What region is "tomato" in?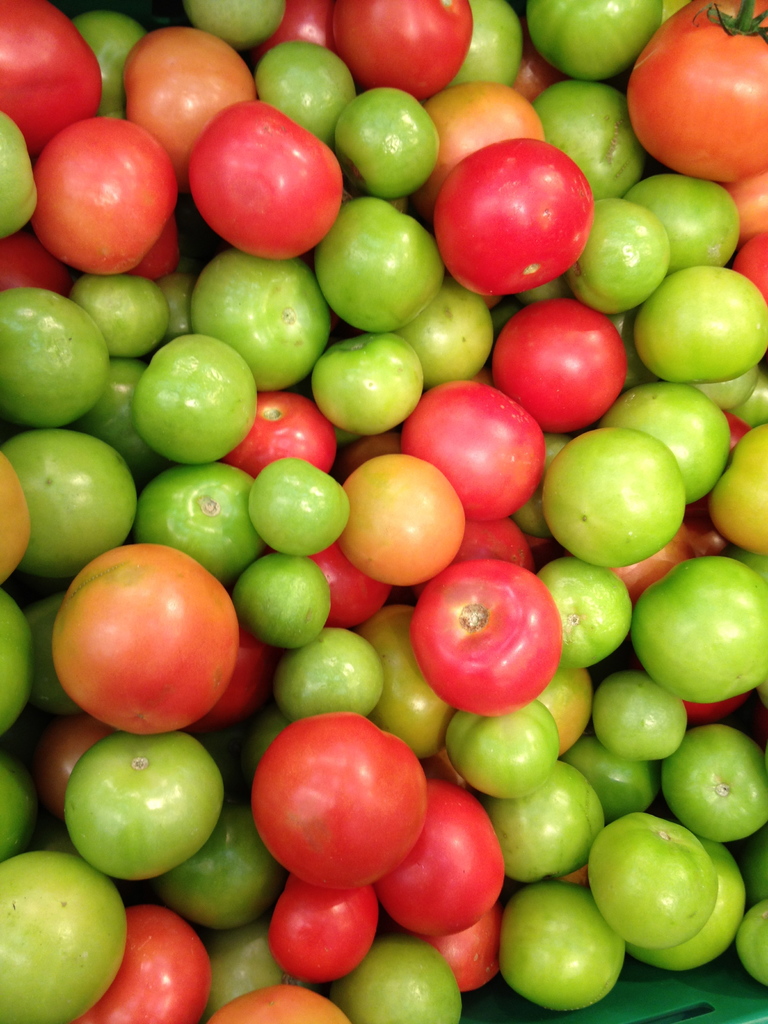
x1=0, y1=0, x2=767, y2=1023.
